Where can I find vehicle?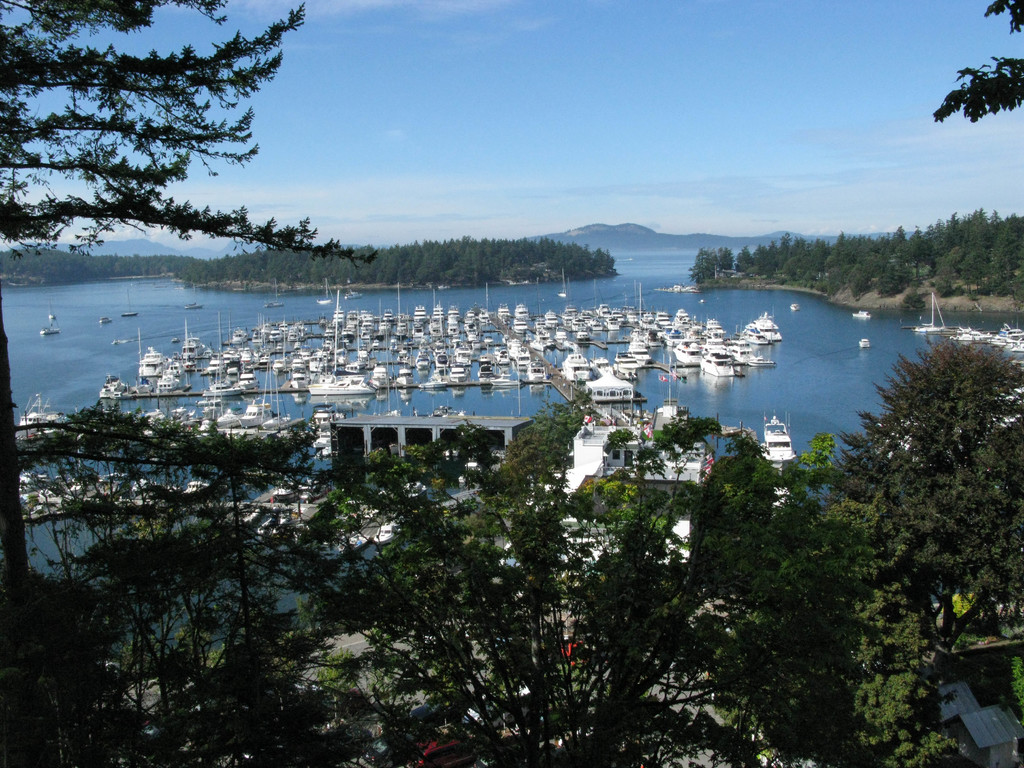
You can find it at select_region(36, 320, 65, 335).
